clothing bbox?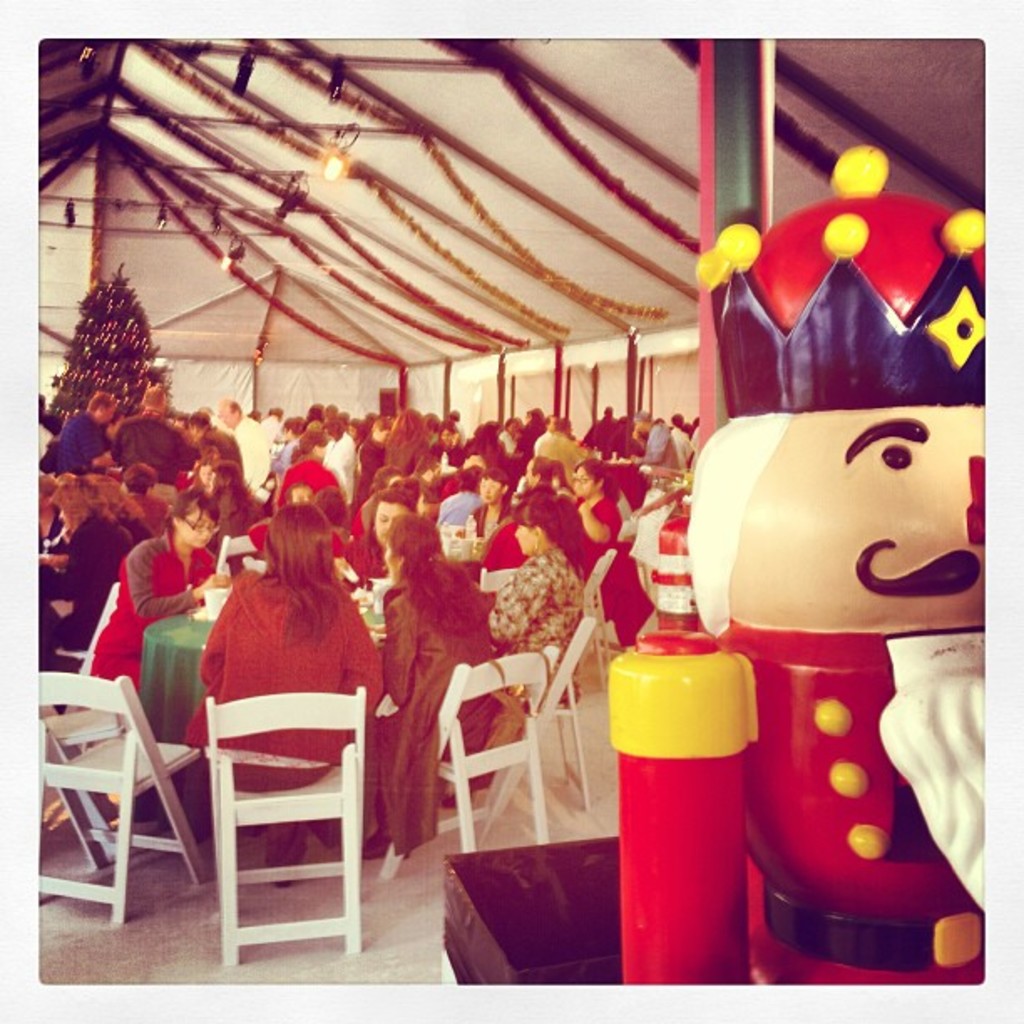
detection(442, 495, 479, 525)
